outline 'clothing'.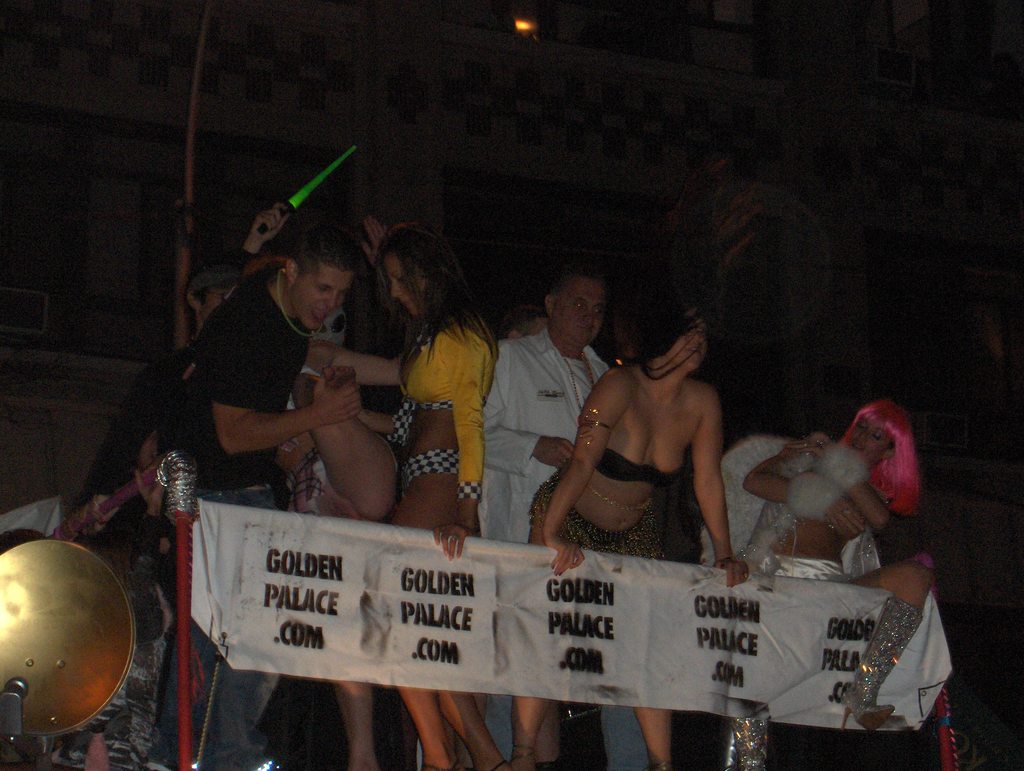
Outline: <region>707, 425, 815, 577</region>.
